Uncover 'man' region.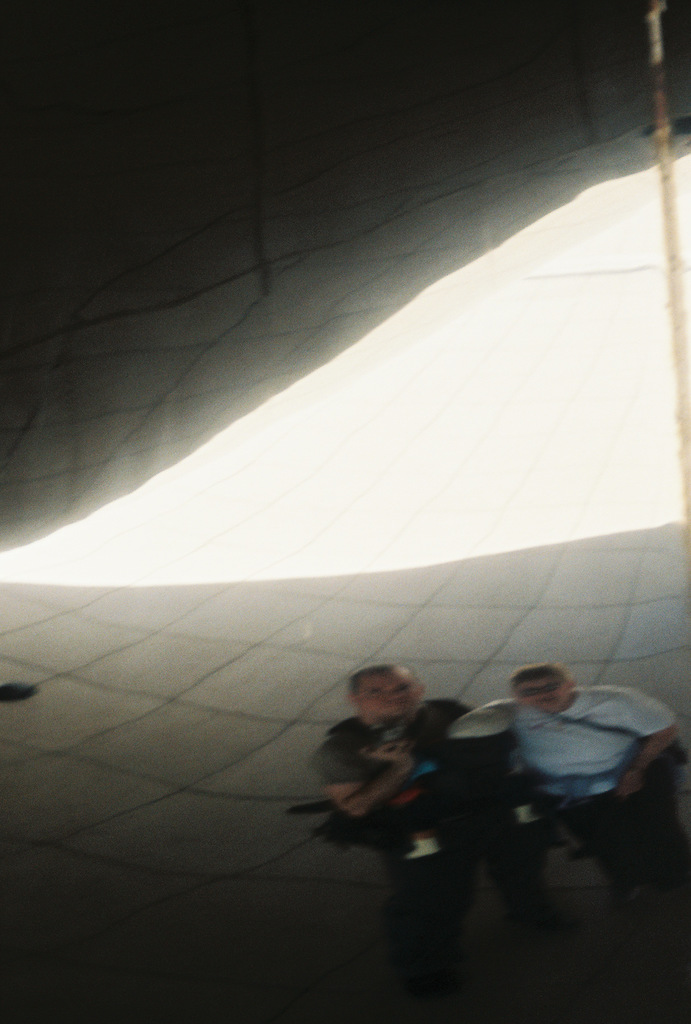
Uncovered: bbox=[278, 661, 568, 966].
